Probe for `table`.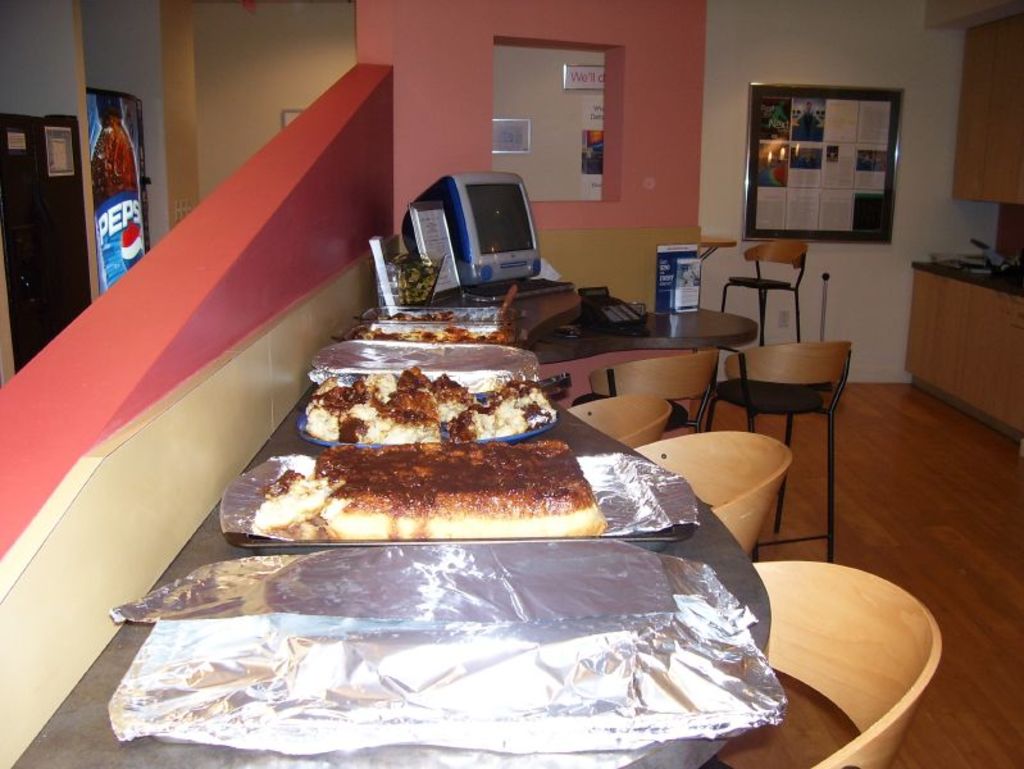
Probe result: detection(13, 338, 906, 768).
